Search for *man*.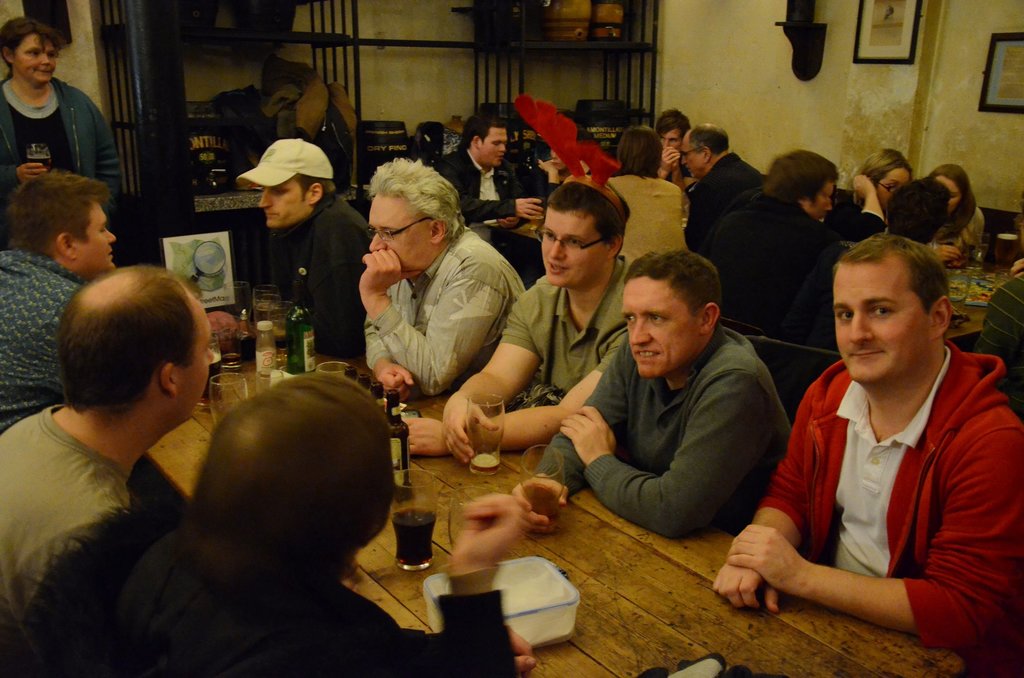
Found at Rect(358, 159, 526, 399).
